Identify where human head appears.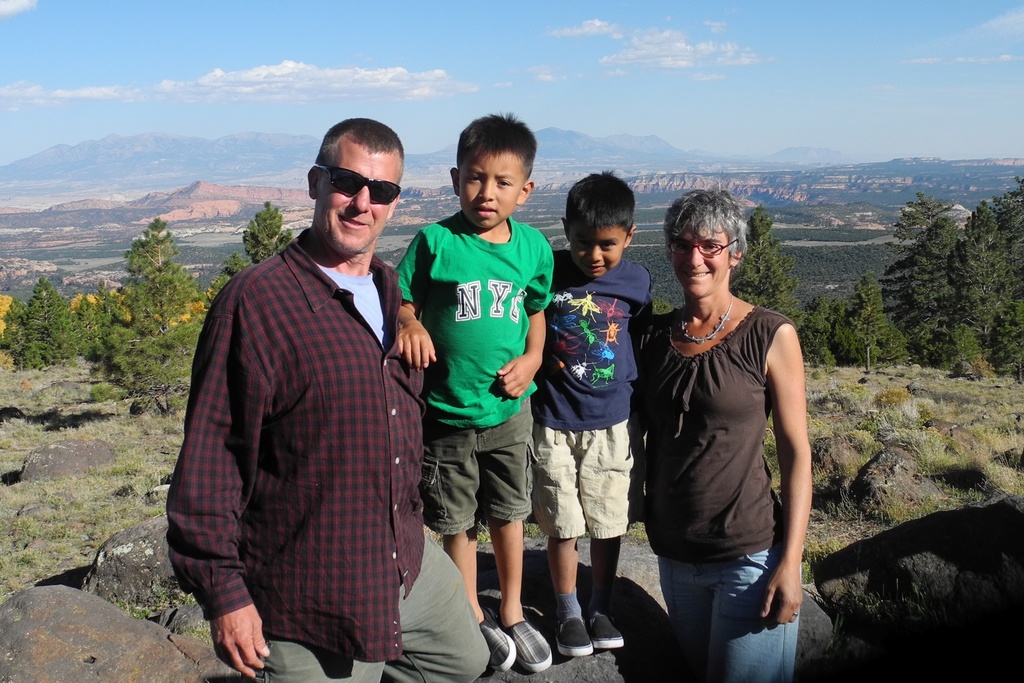
Appears at <box>451,111,535,226</box>.
